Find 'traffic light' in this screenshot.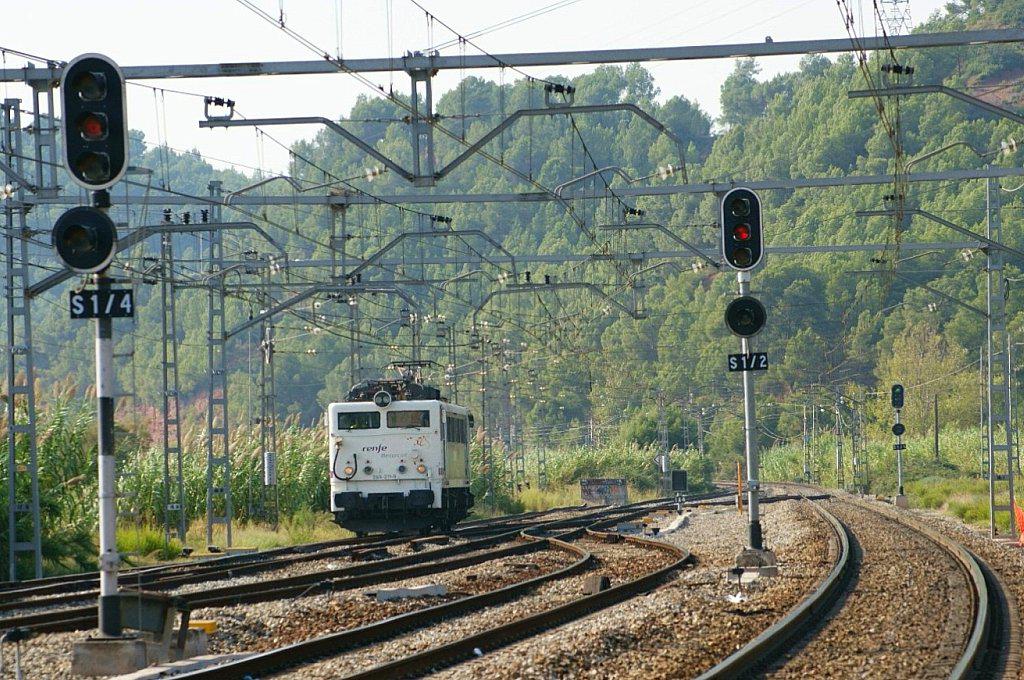
The bounding box for 'traffic light' is [61, 52, 124, 191].
